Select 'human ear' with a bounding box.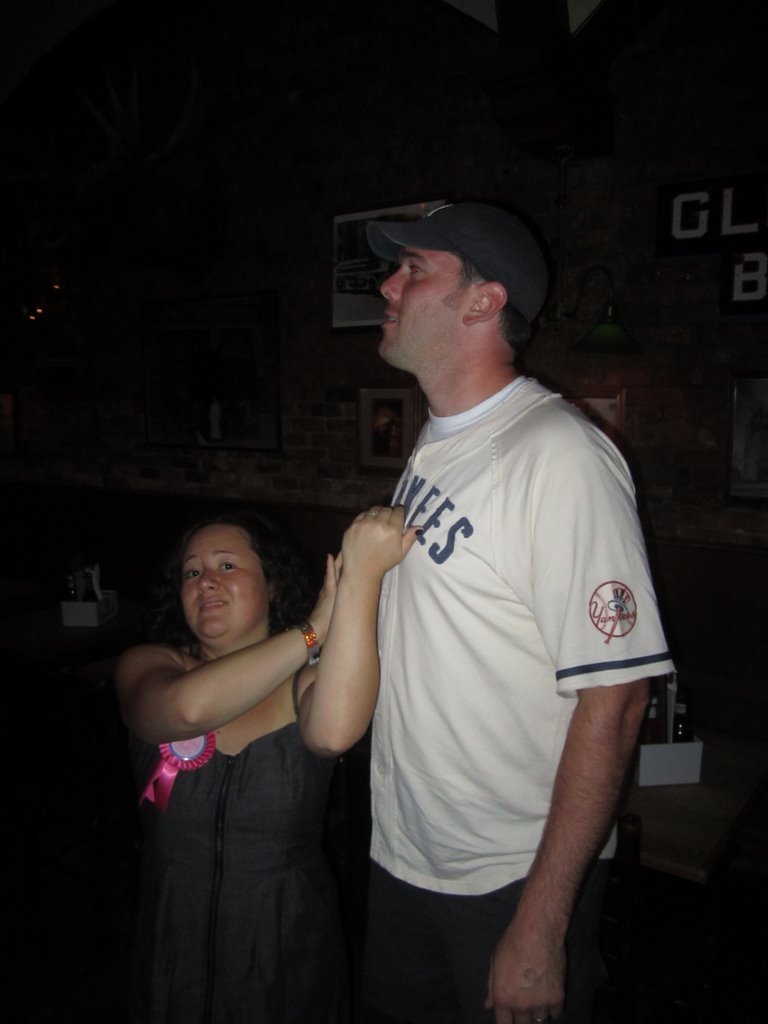
464,284,507,324.
